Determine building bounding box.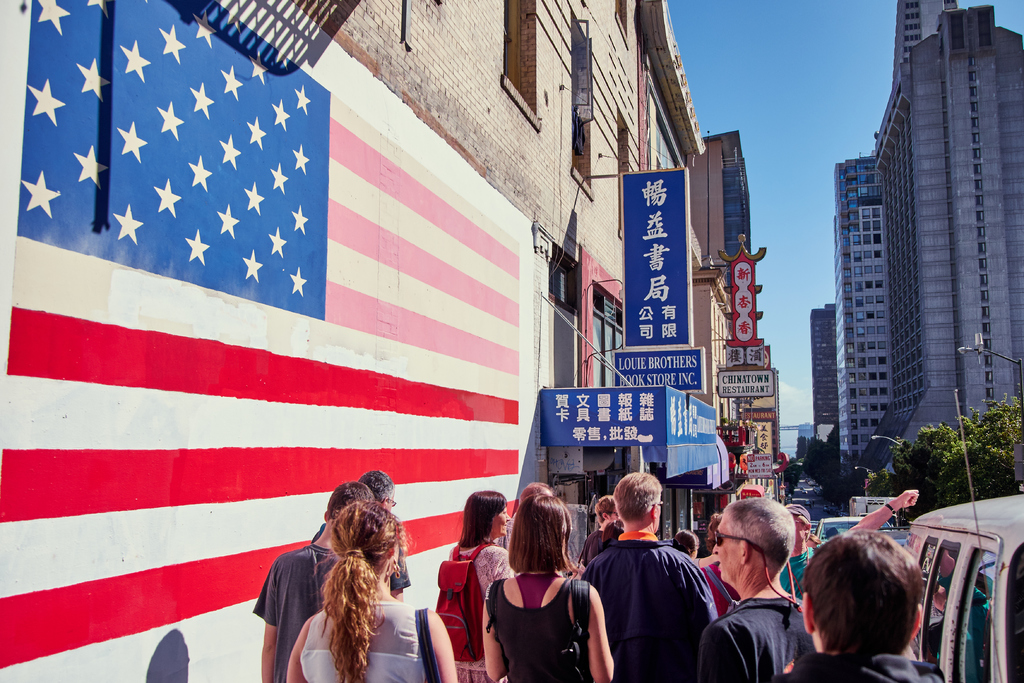
Determined: l=833, t=151, r=891, b=469.
